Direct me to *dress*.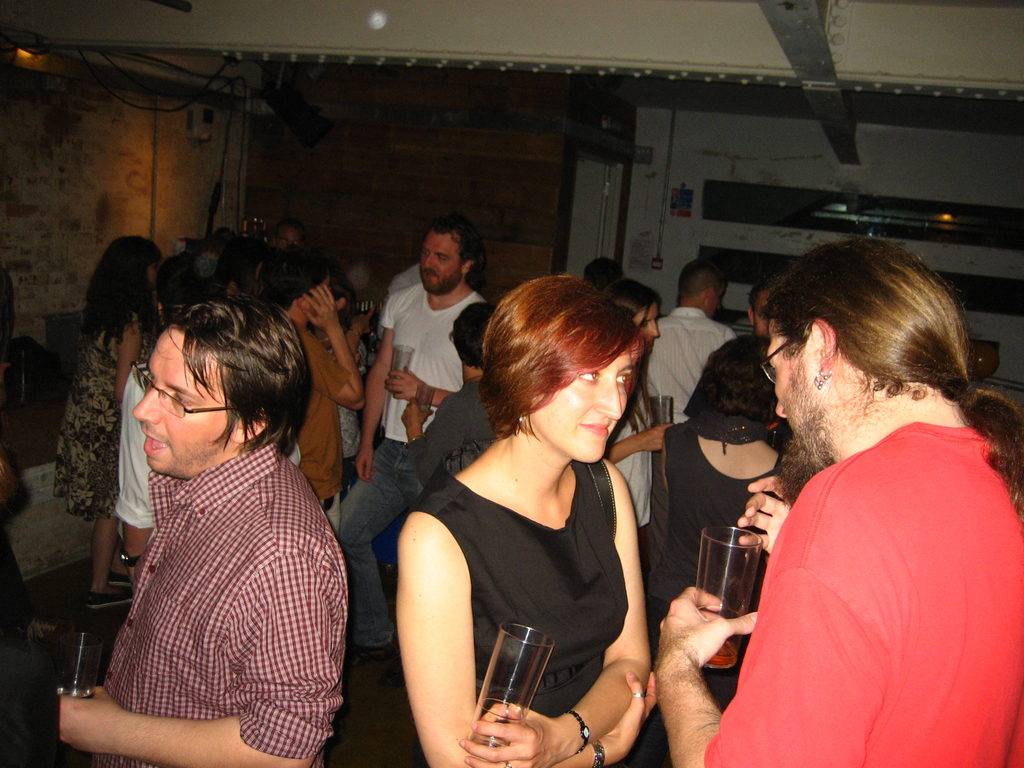
Direction: (410, 441, 625, 719).
